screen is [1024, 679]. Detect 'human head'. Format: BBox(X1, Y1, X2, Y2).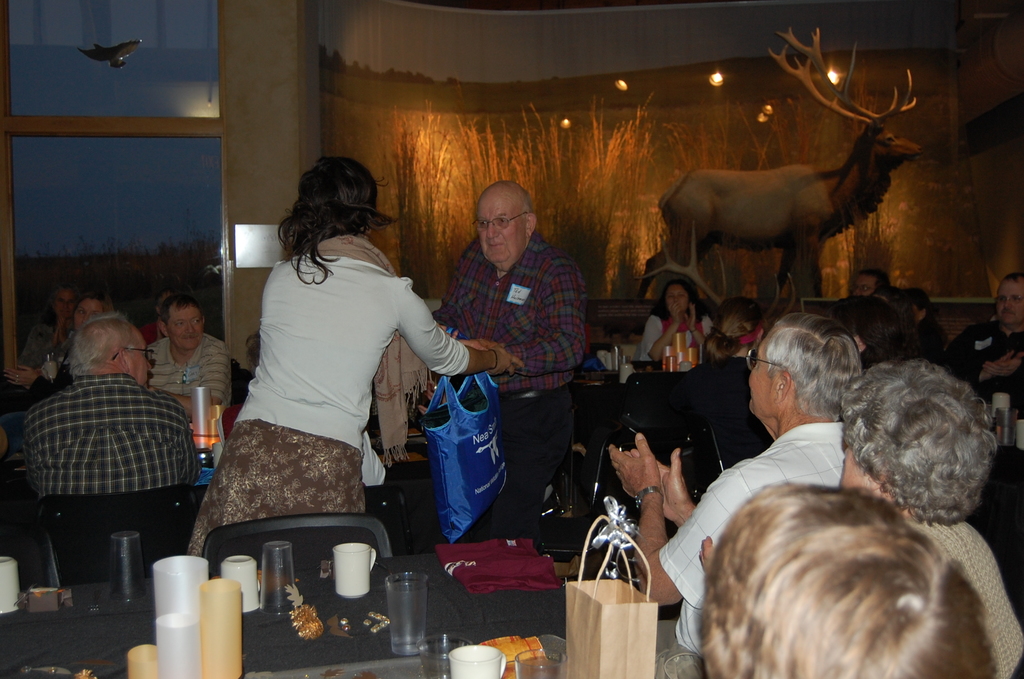
BBox(897, 281, 932, 320).
